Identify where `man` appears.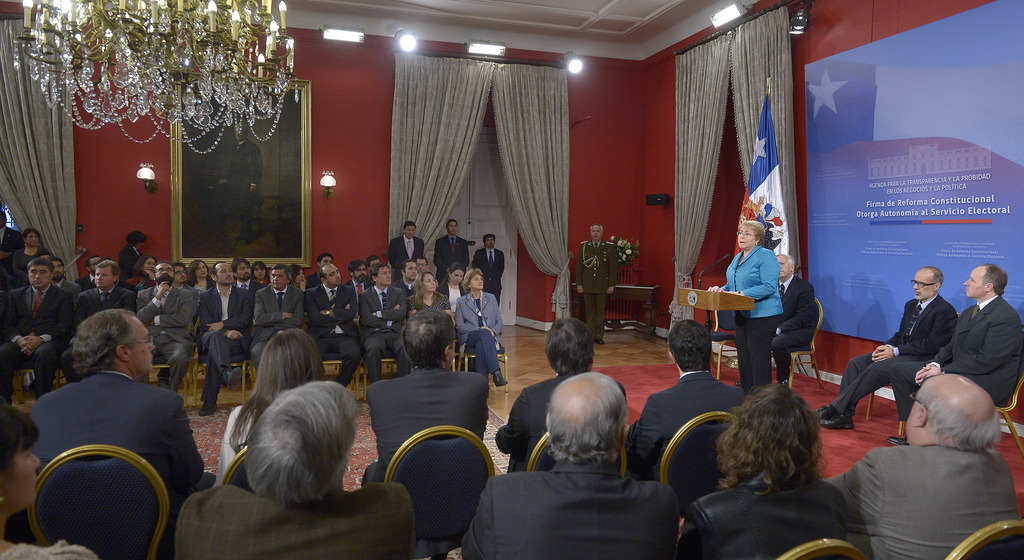
Appears at (361, 310, 486, 490).
